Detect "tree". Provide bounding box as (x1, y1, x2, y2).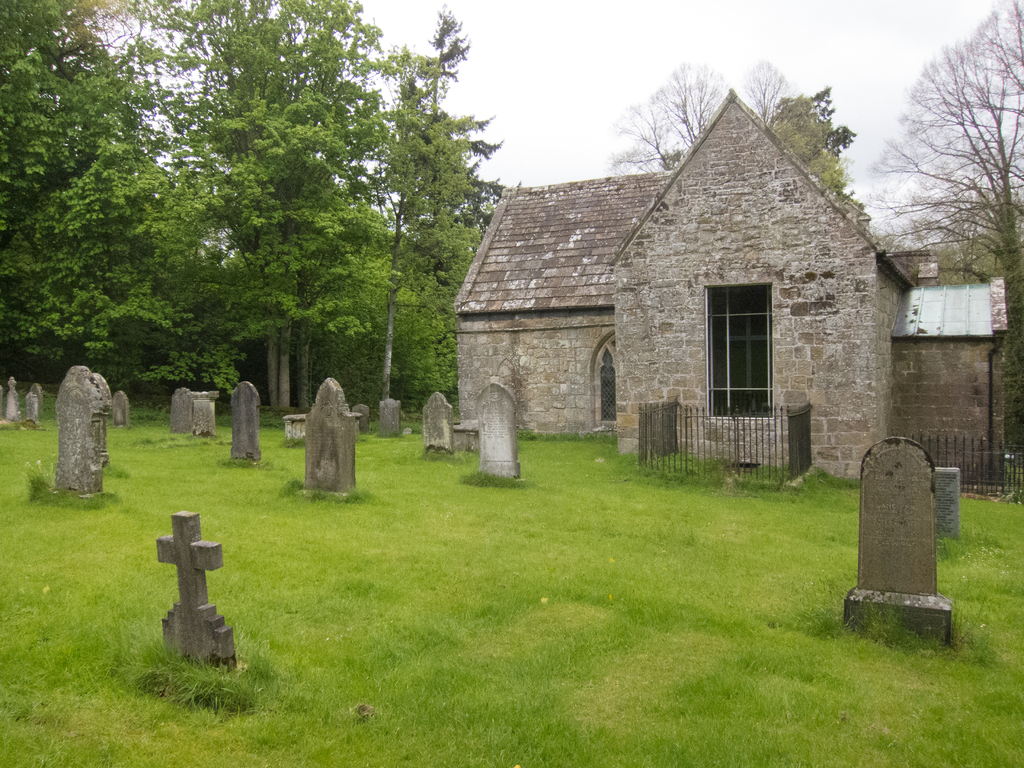
(813, 86, 856, 168).
